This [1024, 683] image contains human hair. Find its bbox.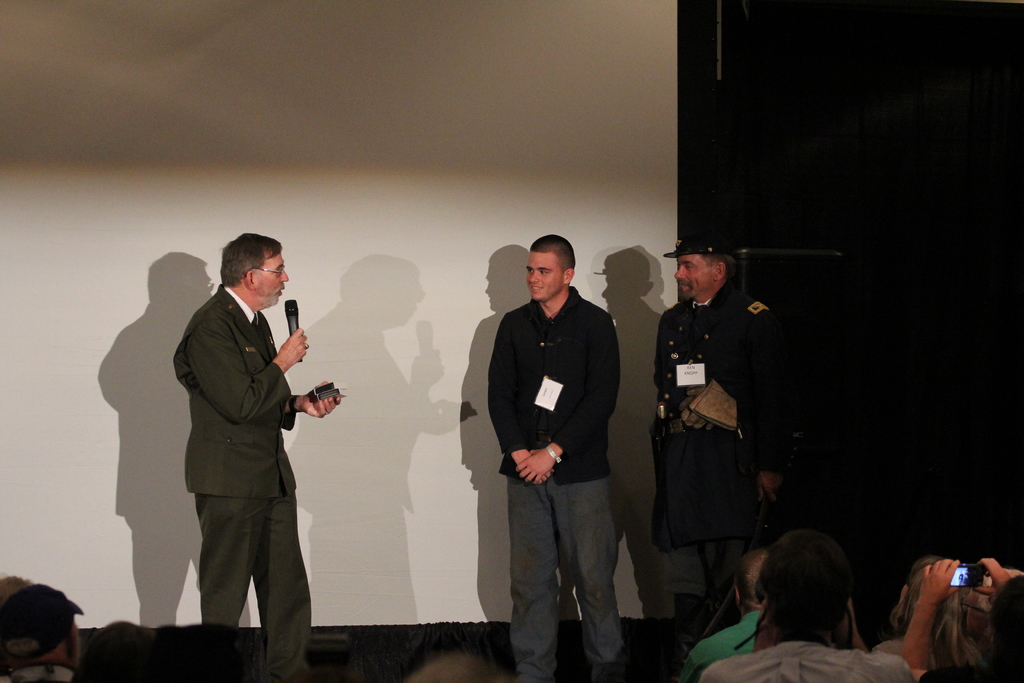
(6, 639, 33, 657).
